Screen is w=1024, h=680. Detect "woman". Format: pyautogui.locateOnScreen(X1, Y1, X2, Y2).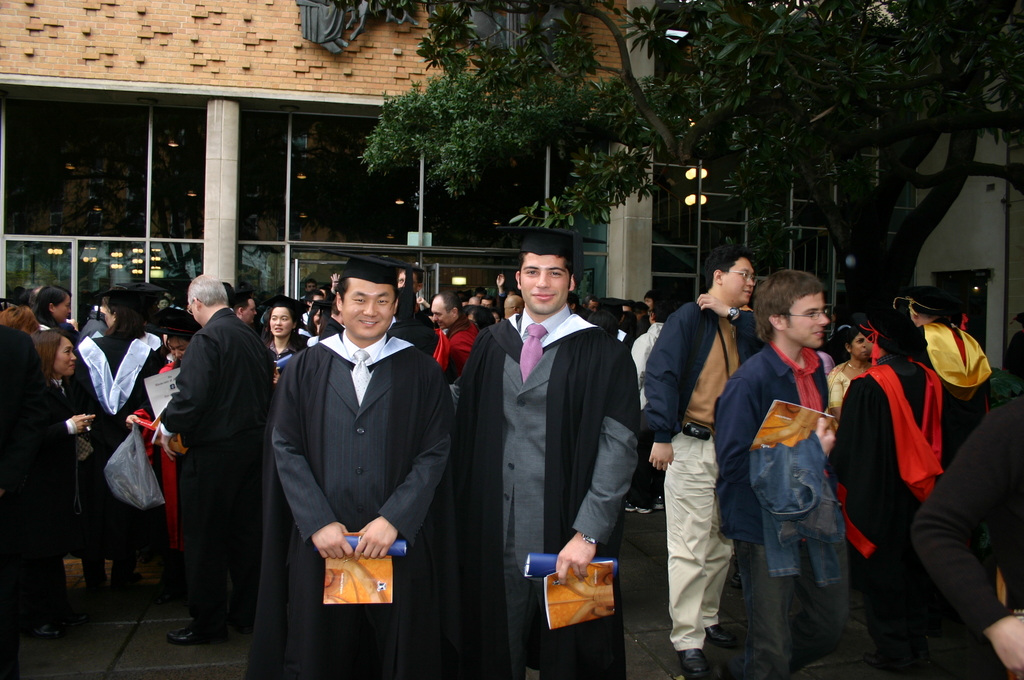
pyautogui.locateOnScreen(87, 275, 184, 627).
